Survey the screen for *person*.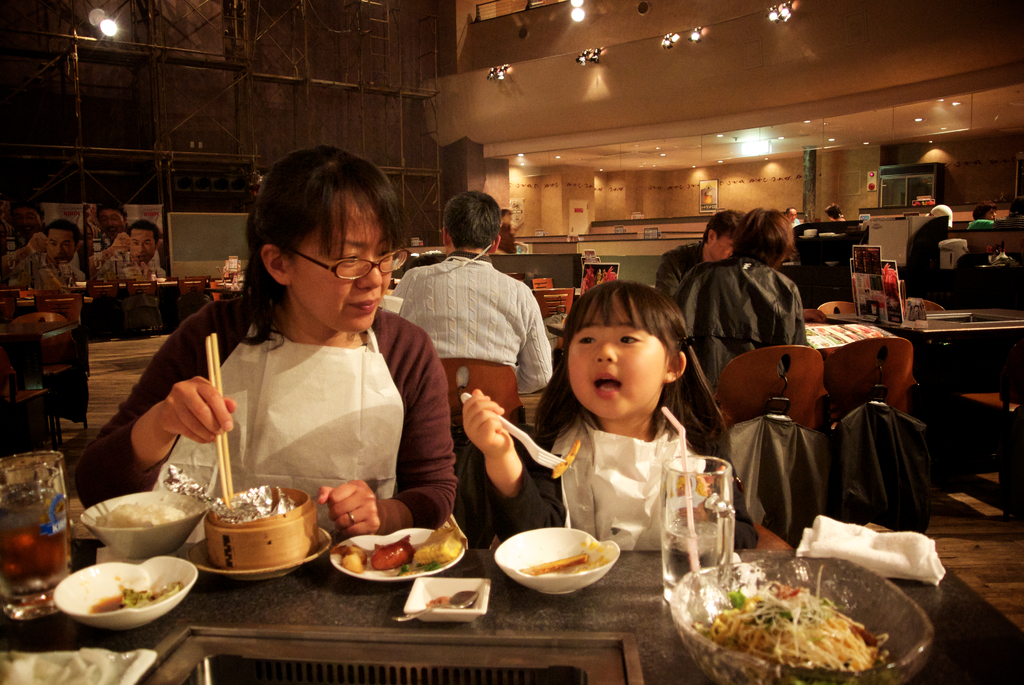
Survey found: [497, 207, 522, 253].
